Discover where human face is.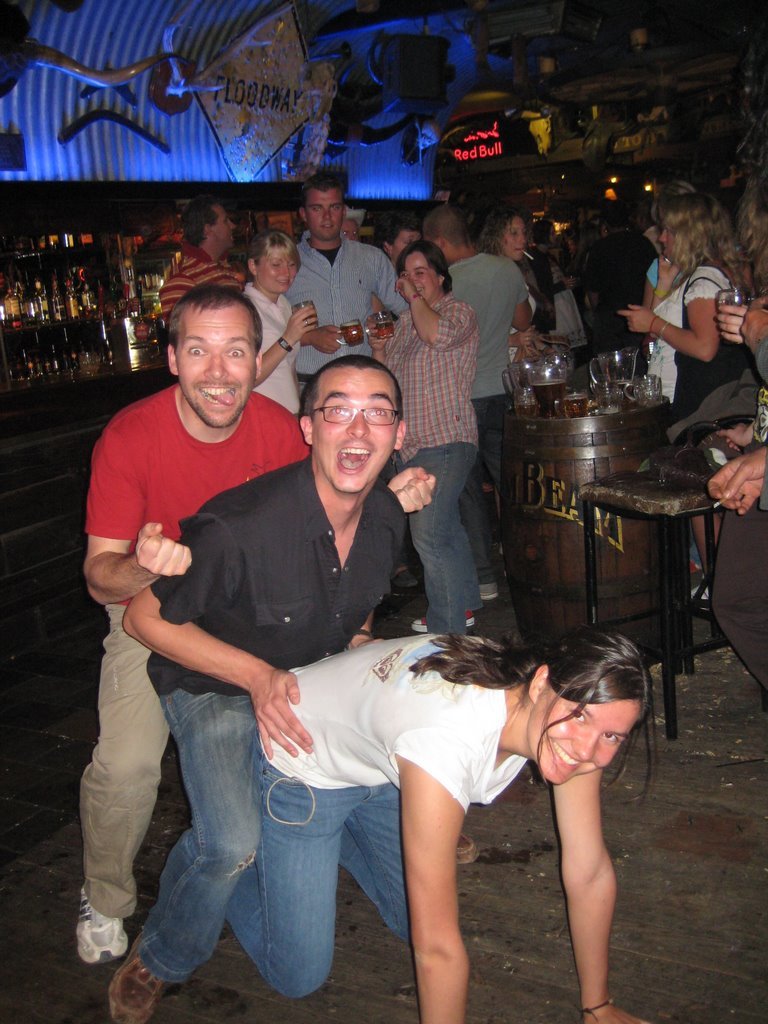
Discovered at locate(321, 368, 406, 490).
